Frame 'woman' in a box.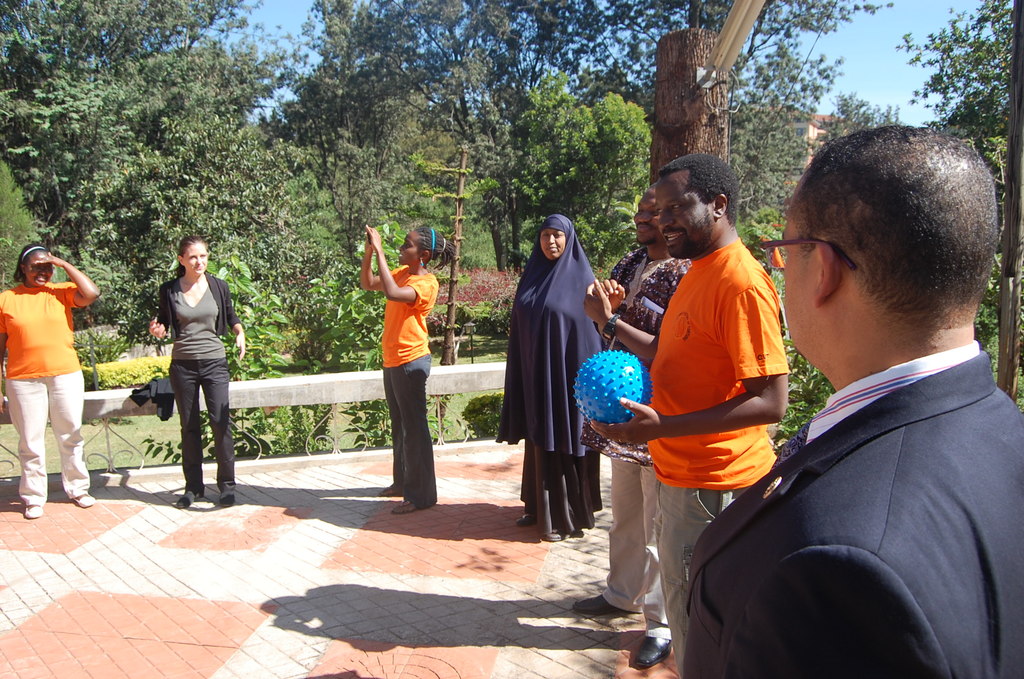
x1=145 y1=237 x2=244 y2=507.
